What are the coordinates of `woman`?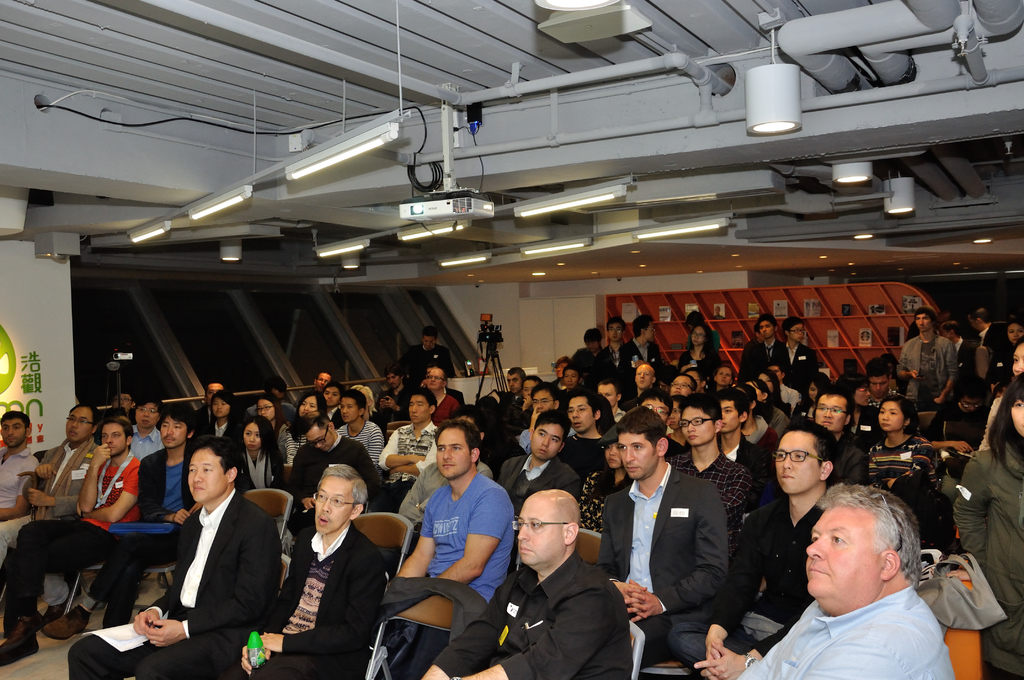
<region>941, 370, 1023, 679</region>.
